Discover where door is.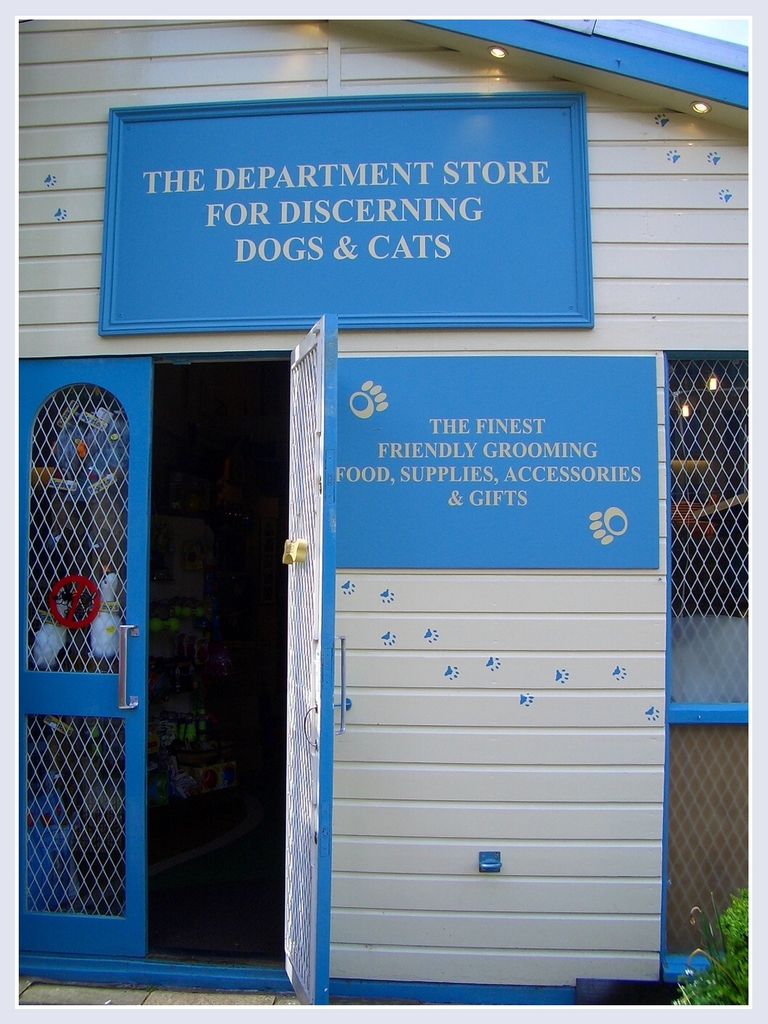
Discovered at [19, 354, 157, 960].
